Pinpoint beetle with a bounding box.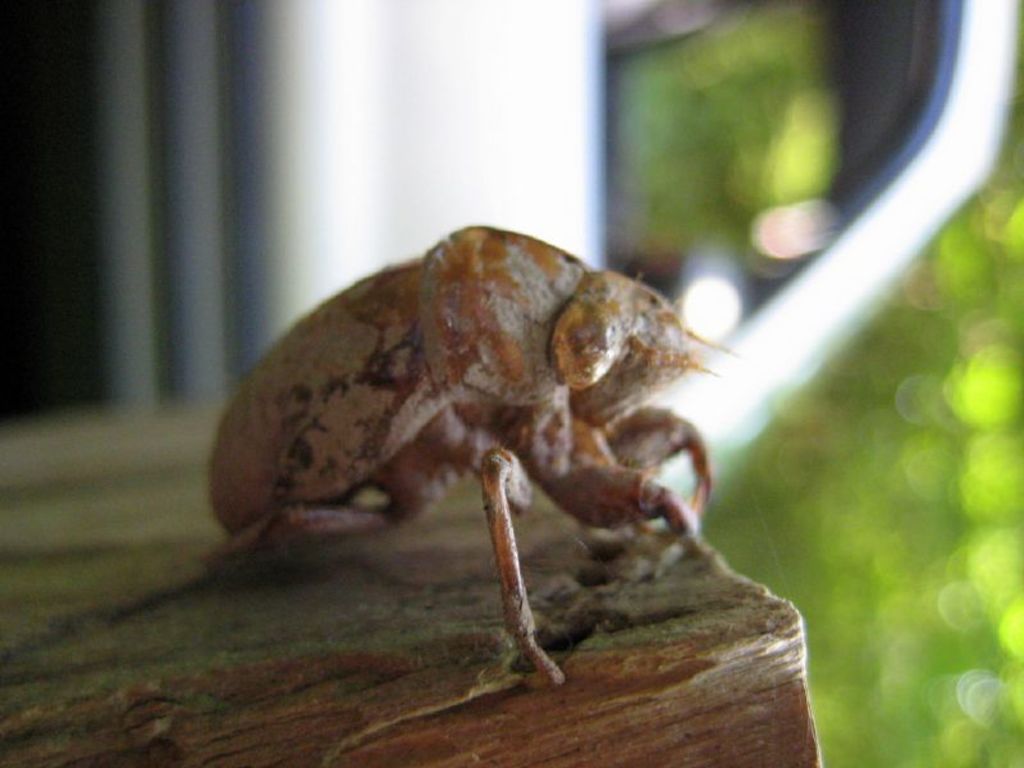
detection(156, 224, 759, 695).
